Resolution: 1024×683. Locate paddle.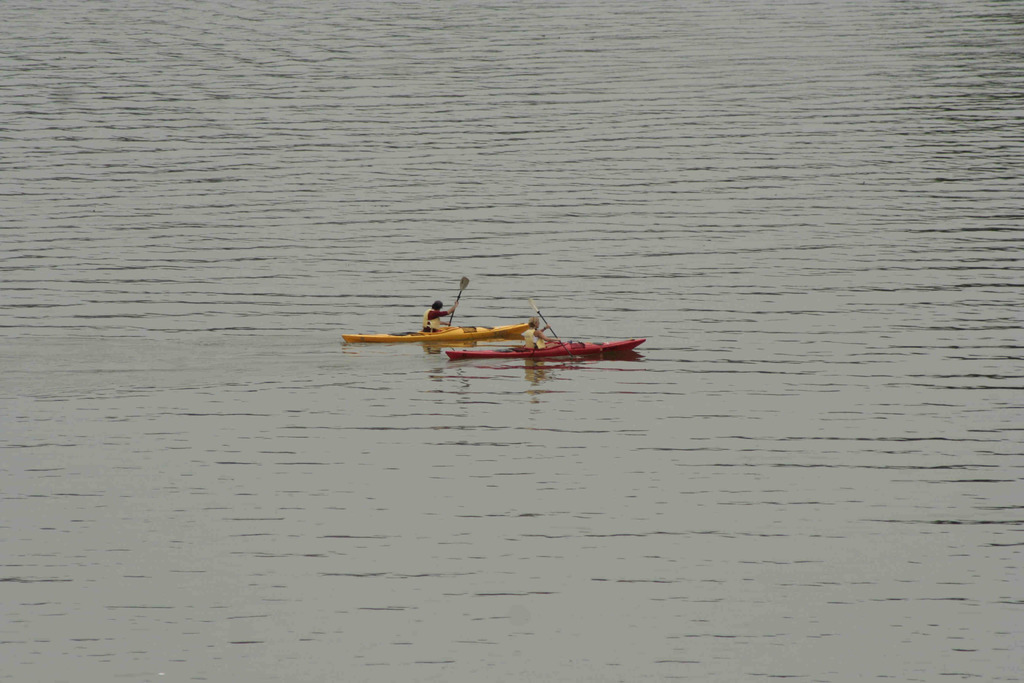
box(445, 276, 471, 329).
